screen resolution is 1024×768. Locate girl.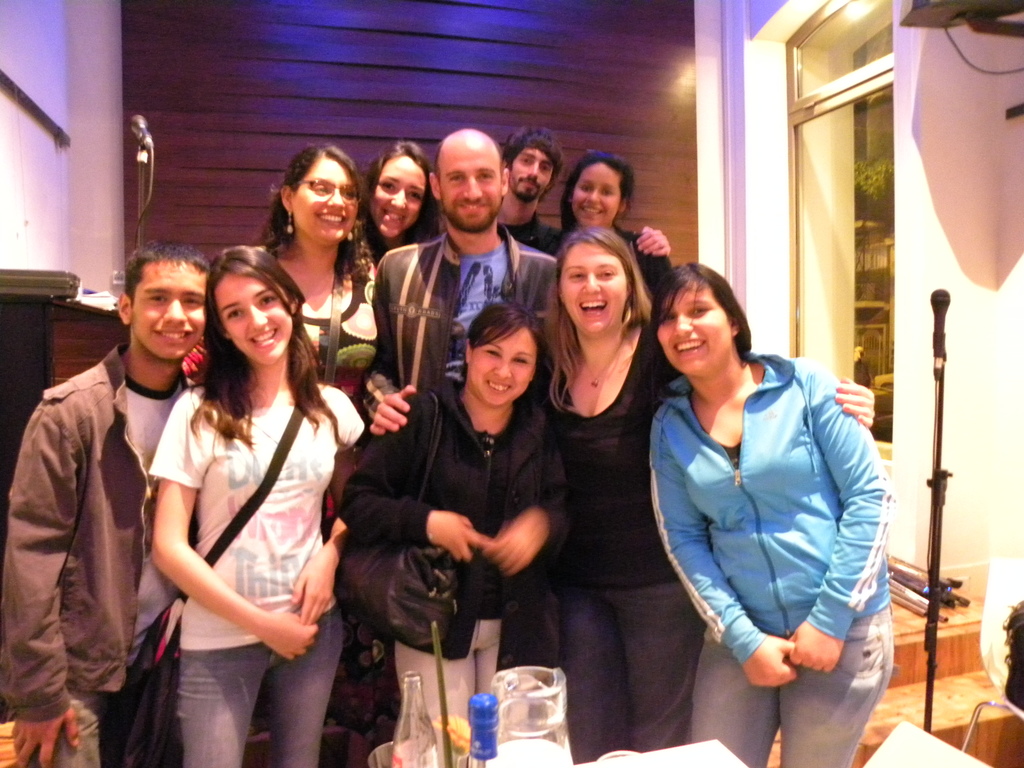
BBox(639, 259, 895, 767).
